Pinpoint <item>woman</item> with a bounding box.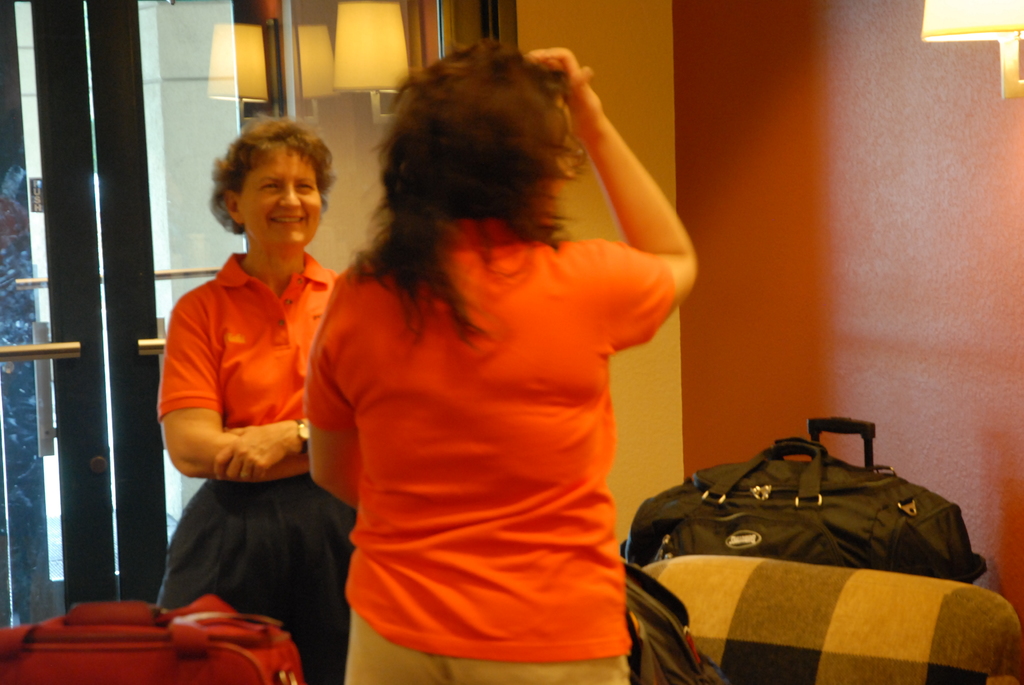
detection(304, 35, 698, 684).
